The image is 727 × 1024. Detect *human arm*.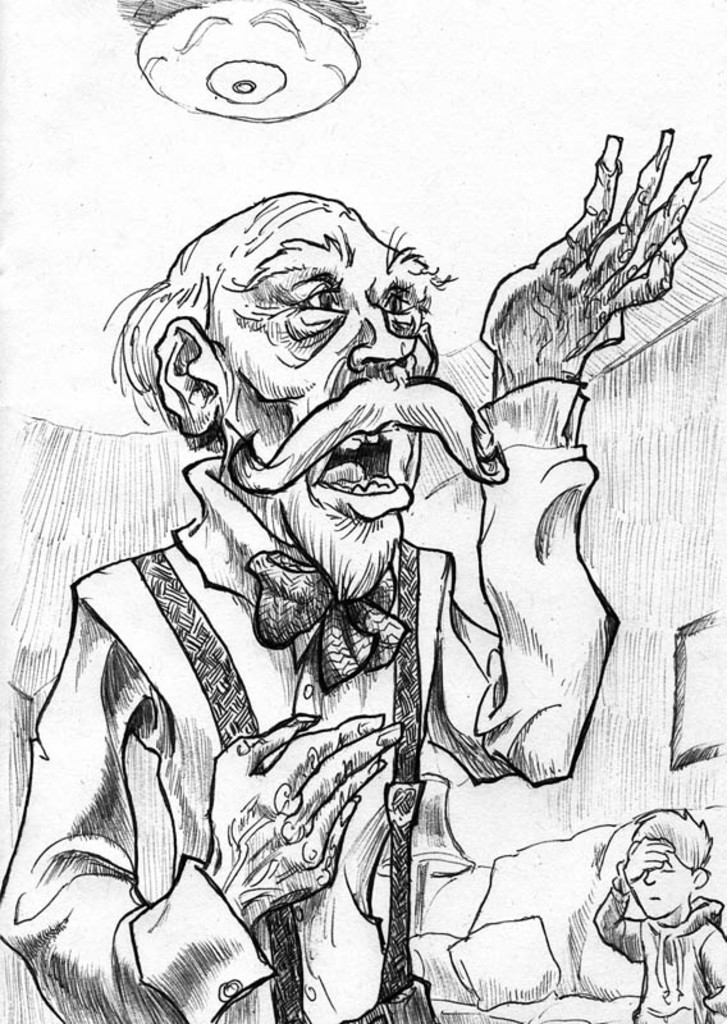
Detection: bbox=[694, 923, 726, 1012].
